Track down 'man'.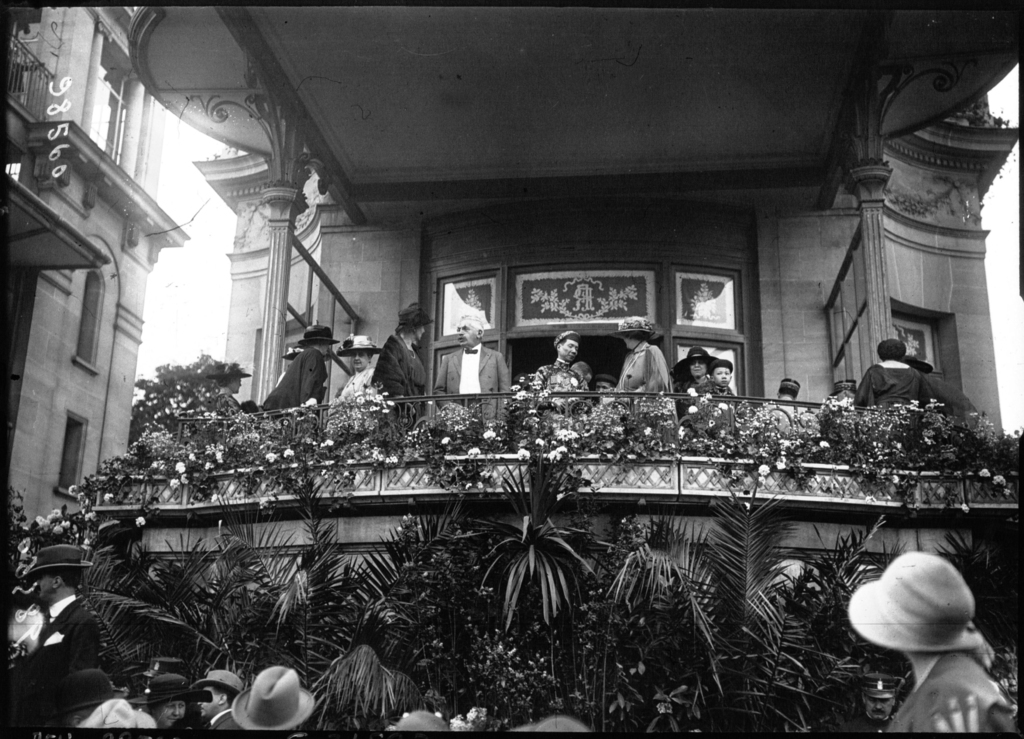
Tracked to rect(742, 372, 812, 438).
